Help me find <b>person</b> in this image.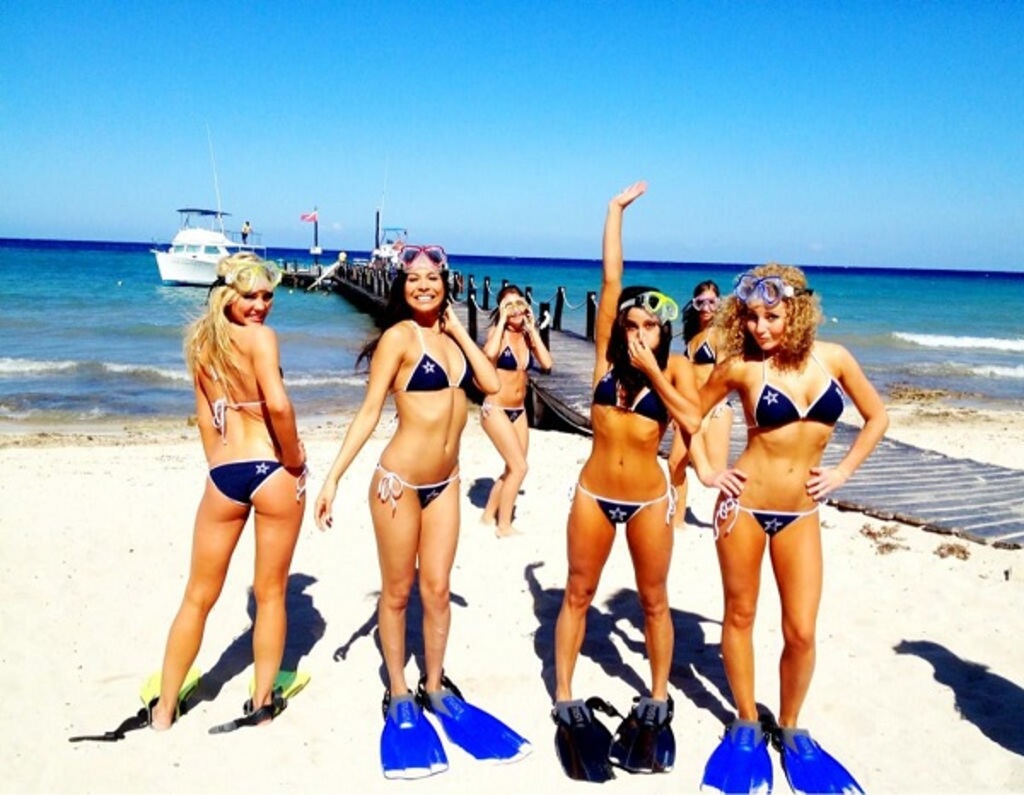
Found it: BBox(478, 288, 553, 537).
